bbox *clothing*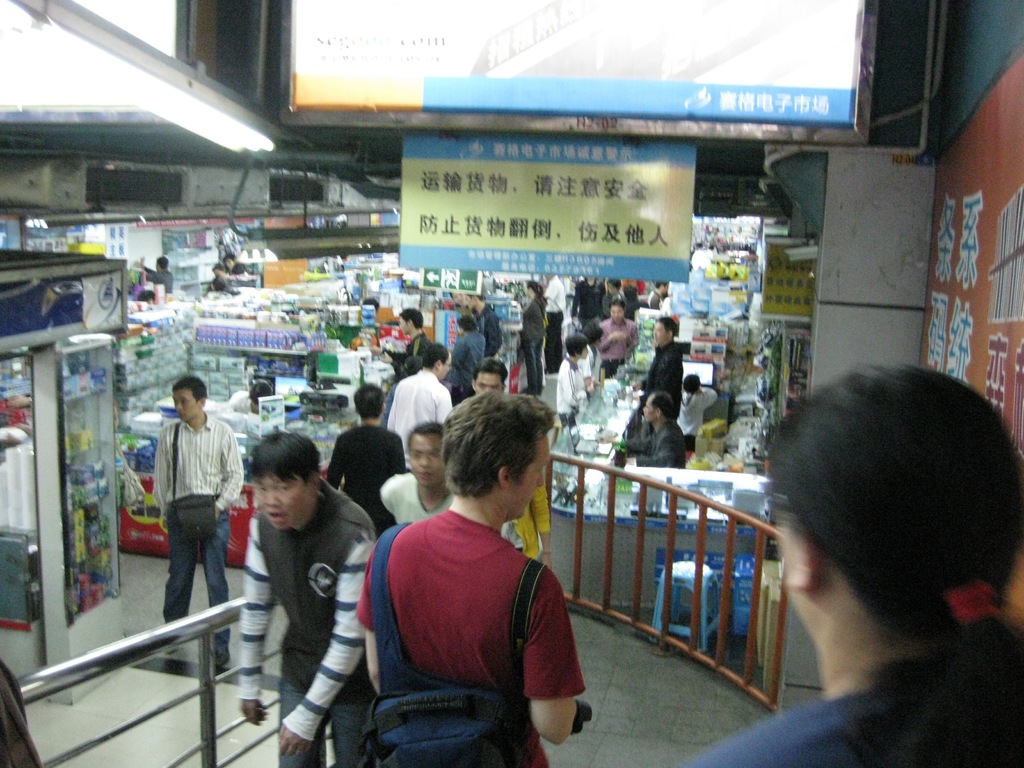
390 332 430 369
